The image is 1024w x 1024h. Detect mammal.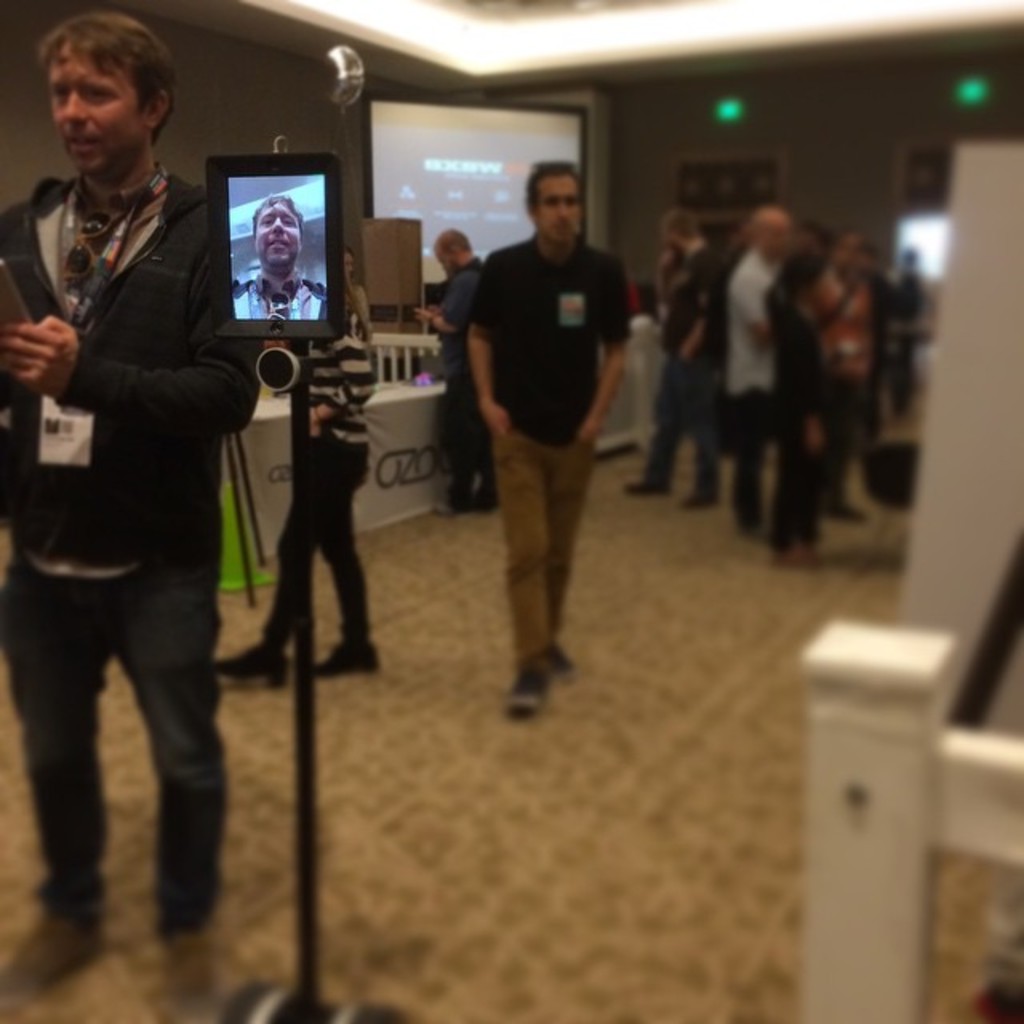
Detection: rect(776, 229, 867, 562).
